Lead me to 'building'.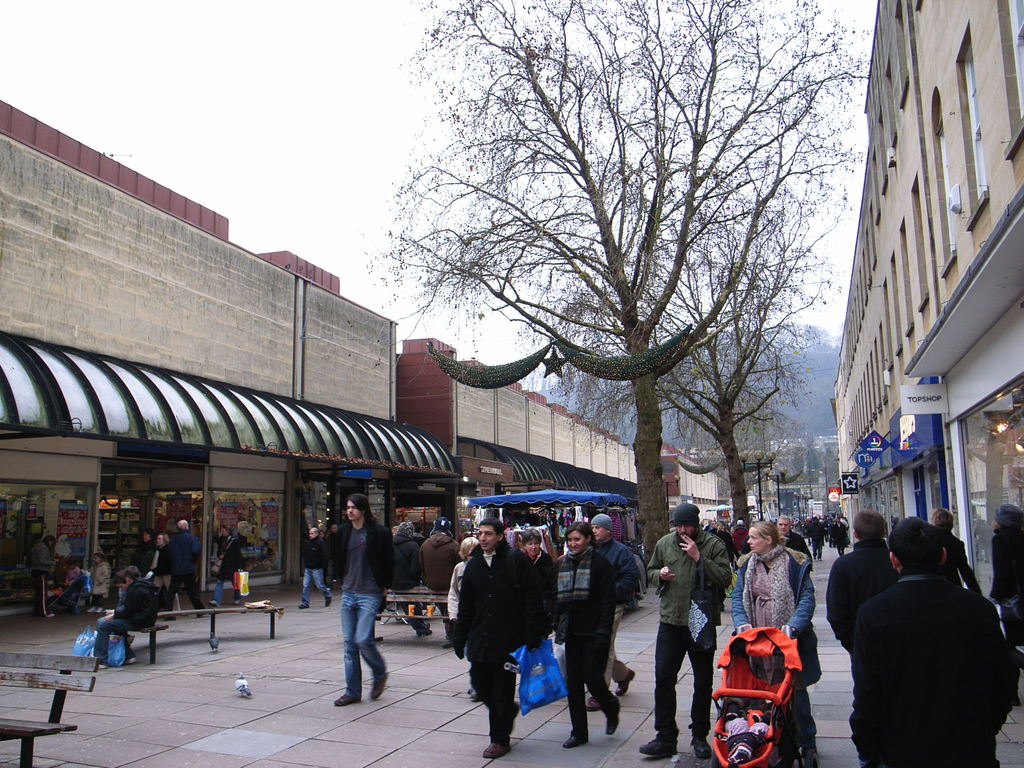
Lead to bbox(396, 337, 729, 532).
